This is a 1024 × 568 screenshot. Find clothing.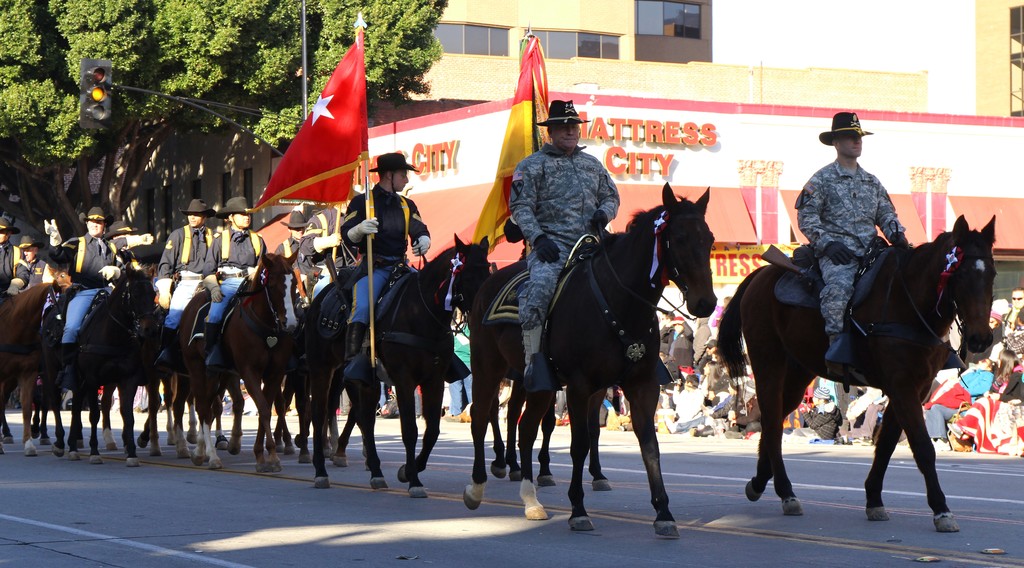
Bounding box: (left=342, top=189, right=430, bottom=330).
